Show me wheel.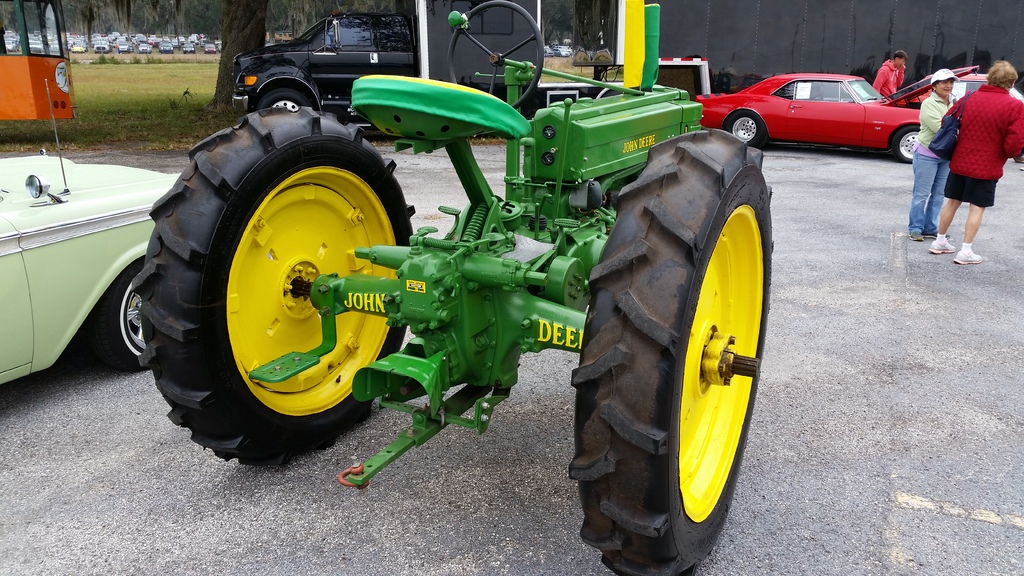
wheel is here: {"x1": 132, "y1": 109, "x2": 414, "y2": 465}.
